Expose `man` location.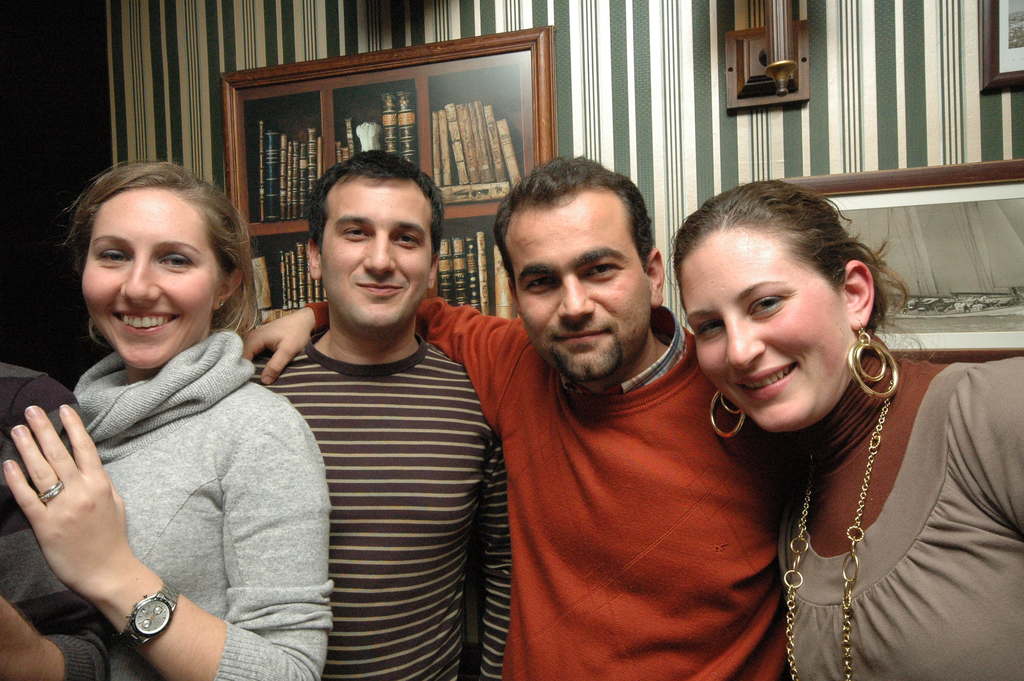
Exposed at [x1=239, y1=151, x2=794, y2=680].
